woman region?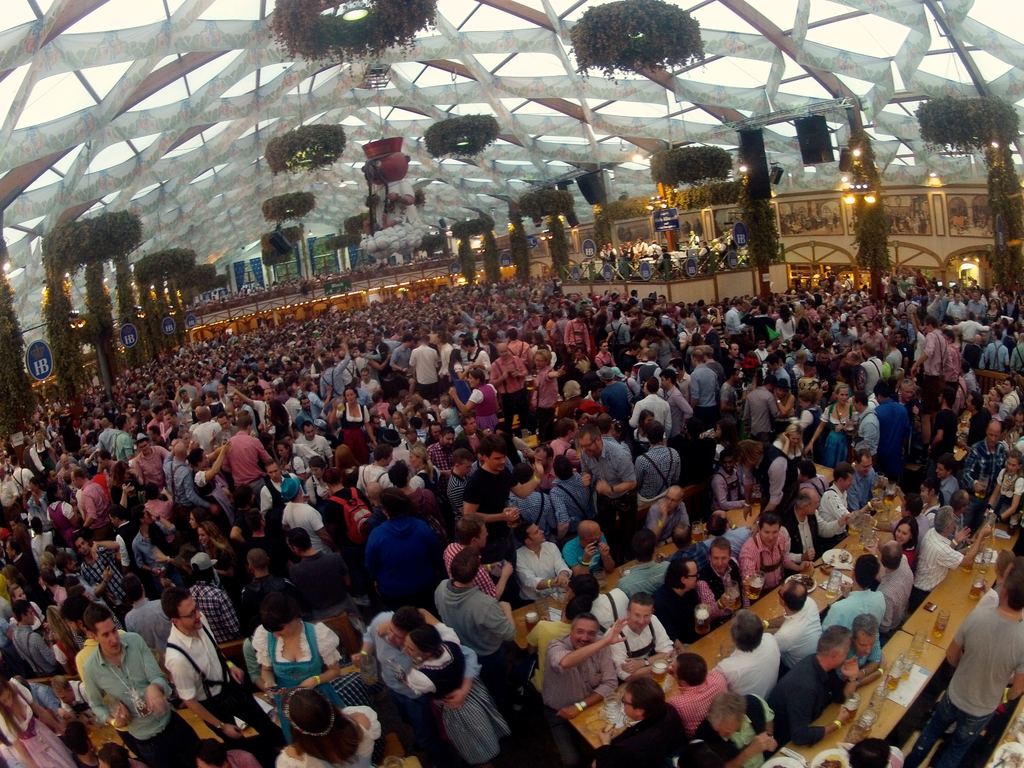
l=37, t=554, r=61, b=582
